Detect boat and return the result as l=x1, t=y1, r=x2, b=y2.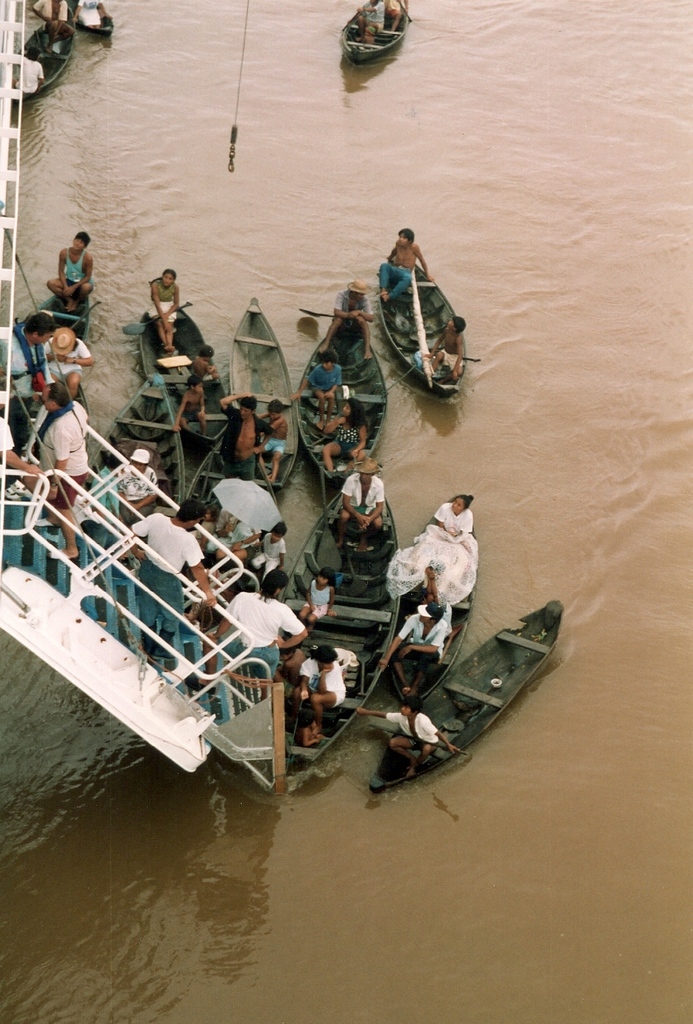
l=171, t=445, r=235, b=638.
